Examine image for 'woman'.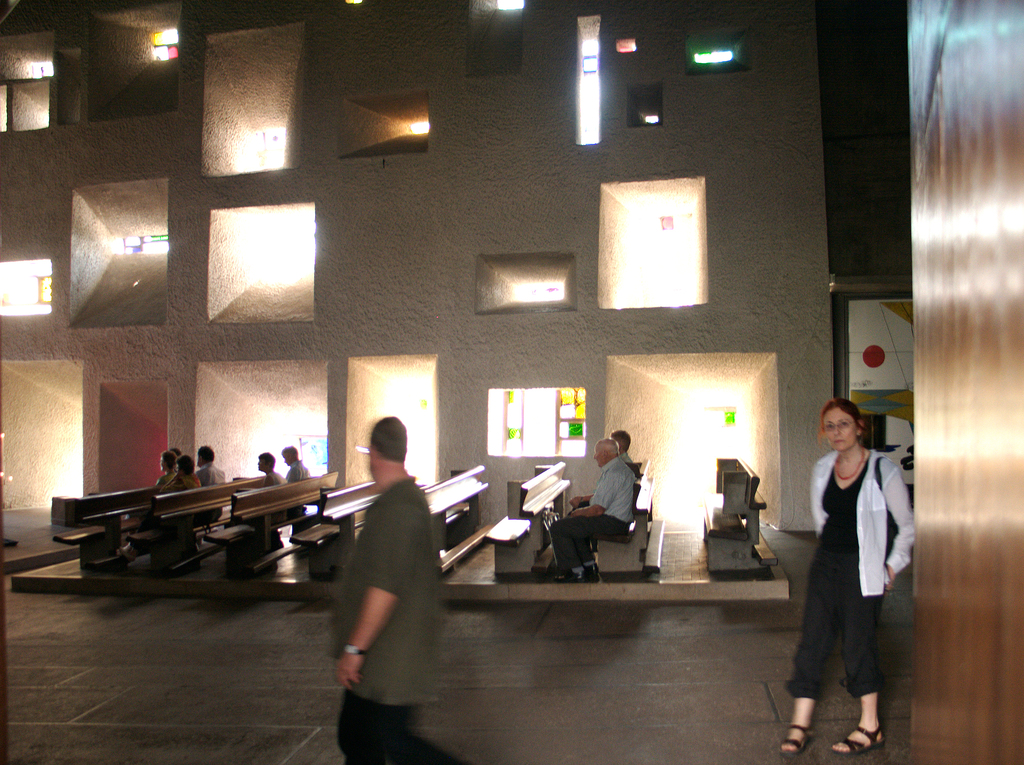
Examination result: [116, 456, 206, 562].
